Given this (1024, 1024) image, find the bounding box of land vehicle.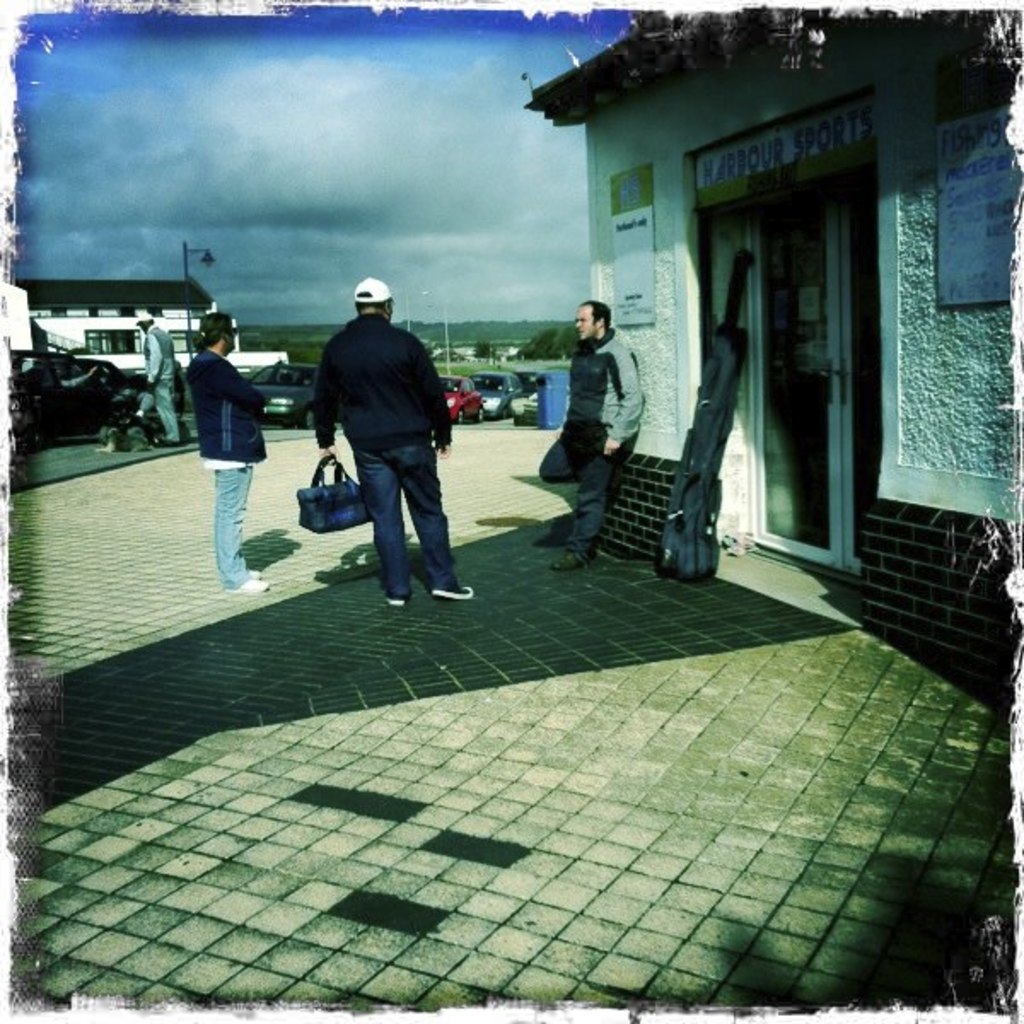
(9,352,126,451).
